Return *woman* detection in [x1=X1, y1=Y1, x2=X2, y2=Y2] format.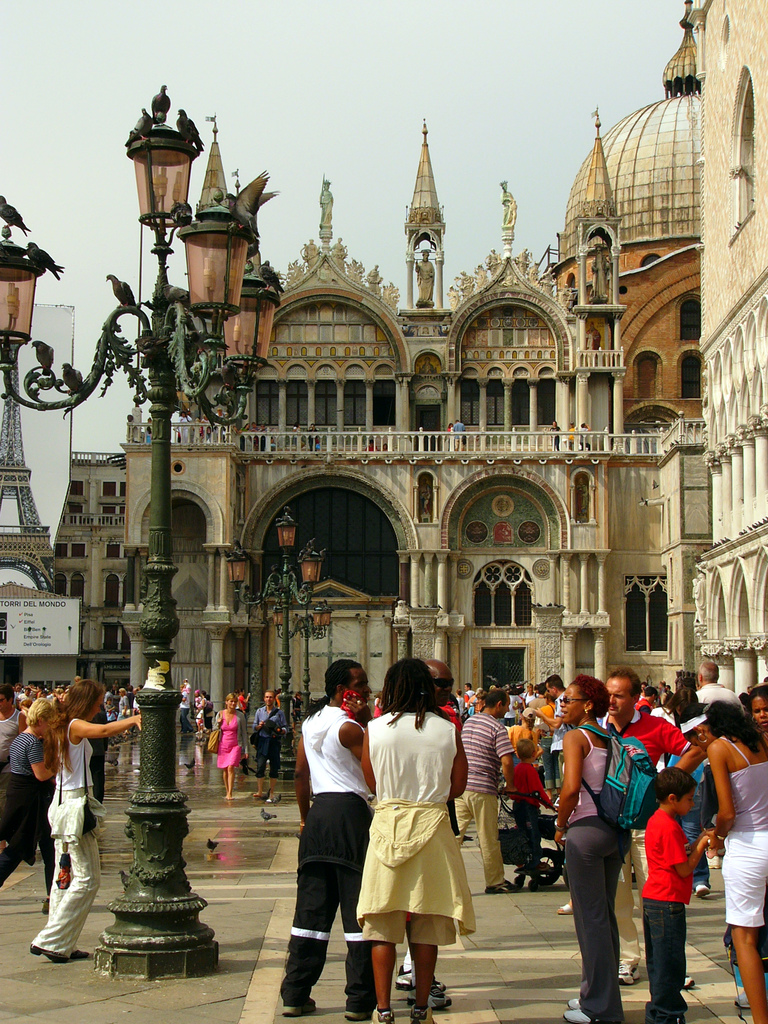
[x1=113, y1=686, x2=132, y2=742].
